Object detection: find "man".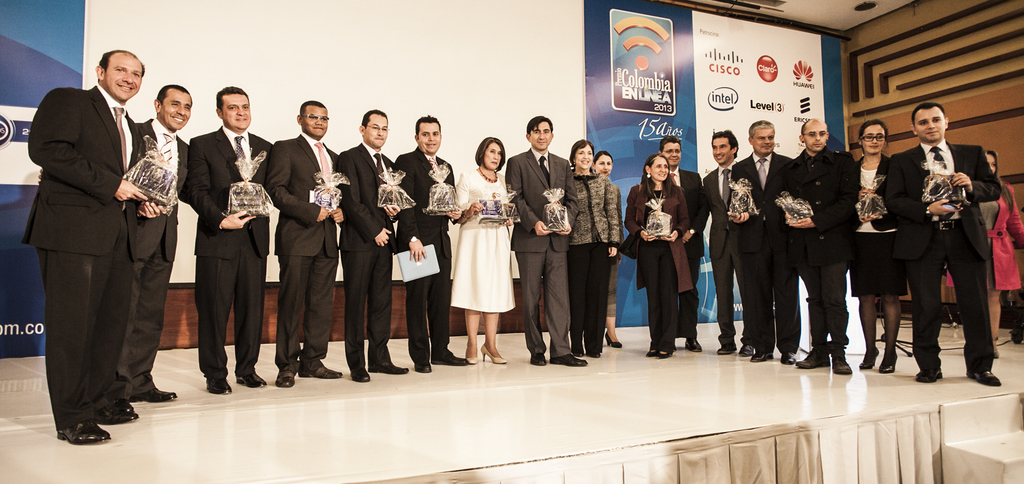
Rect(724, 122, 805, 373).
